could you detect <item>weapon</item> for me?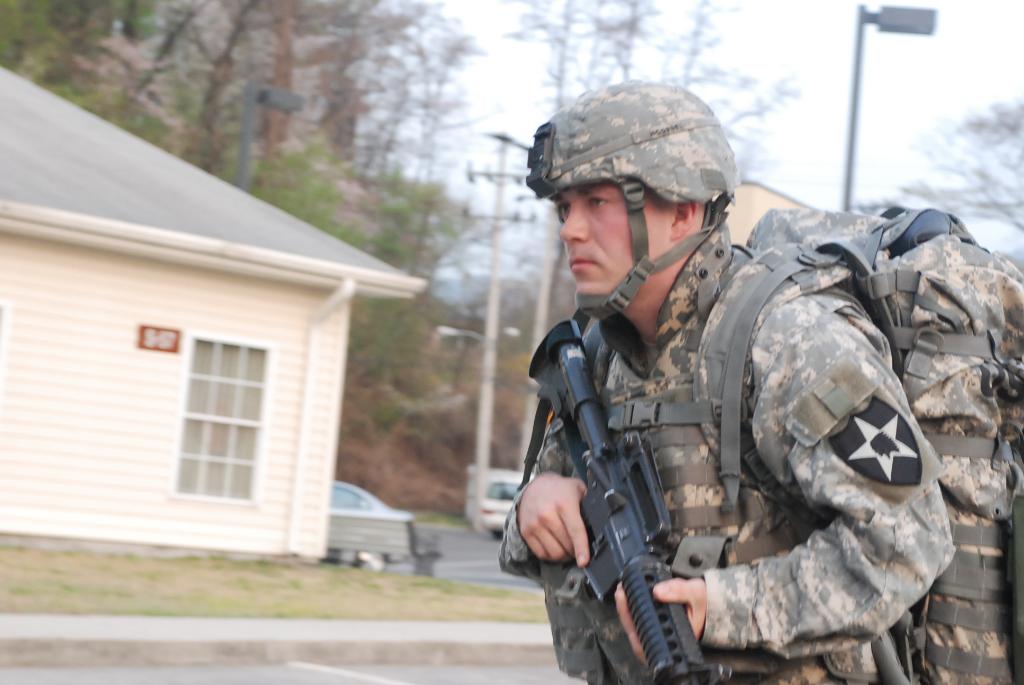
Detection result: detection(508, 310, 728, 684).
